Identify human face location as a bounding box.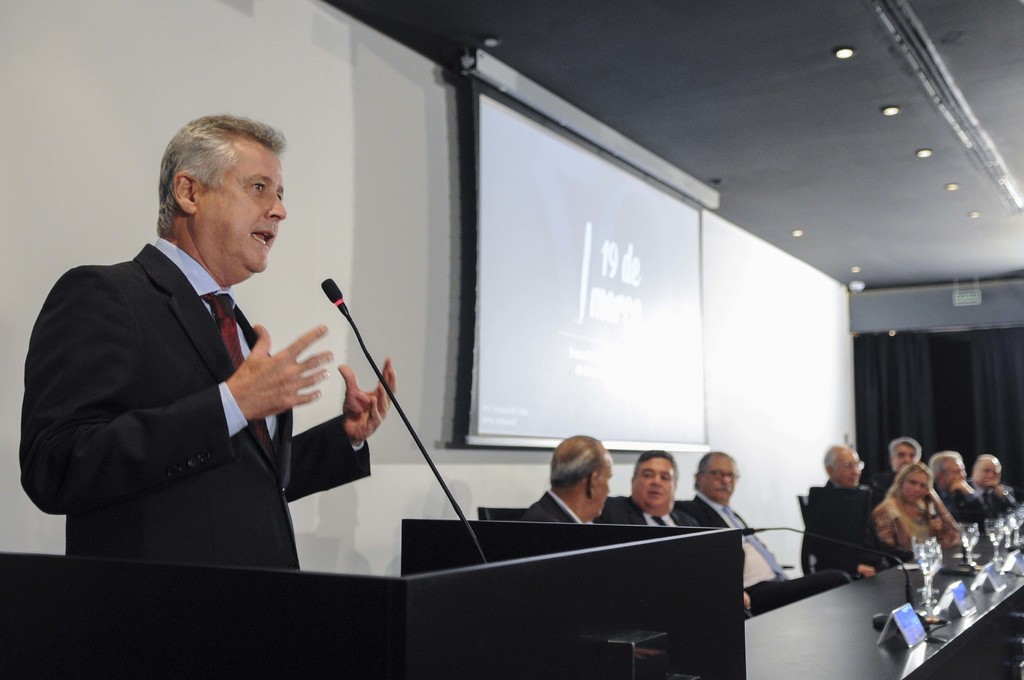
942:458:963:486.
